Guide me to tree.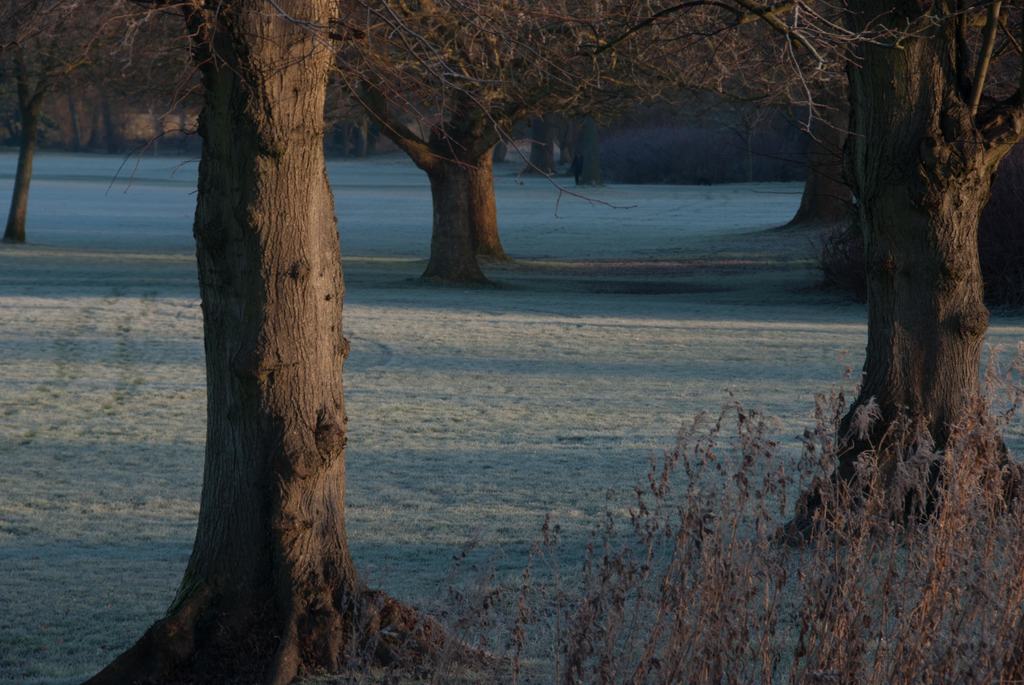
Guidance: l=75, t=0, r=522, b=684.
